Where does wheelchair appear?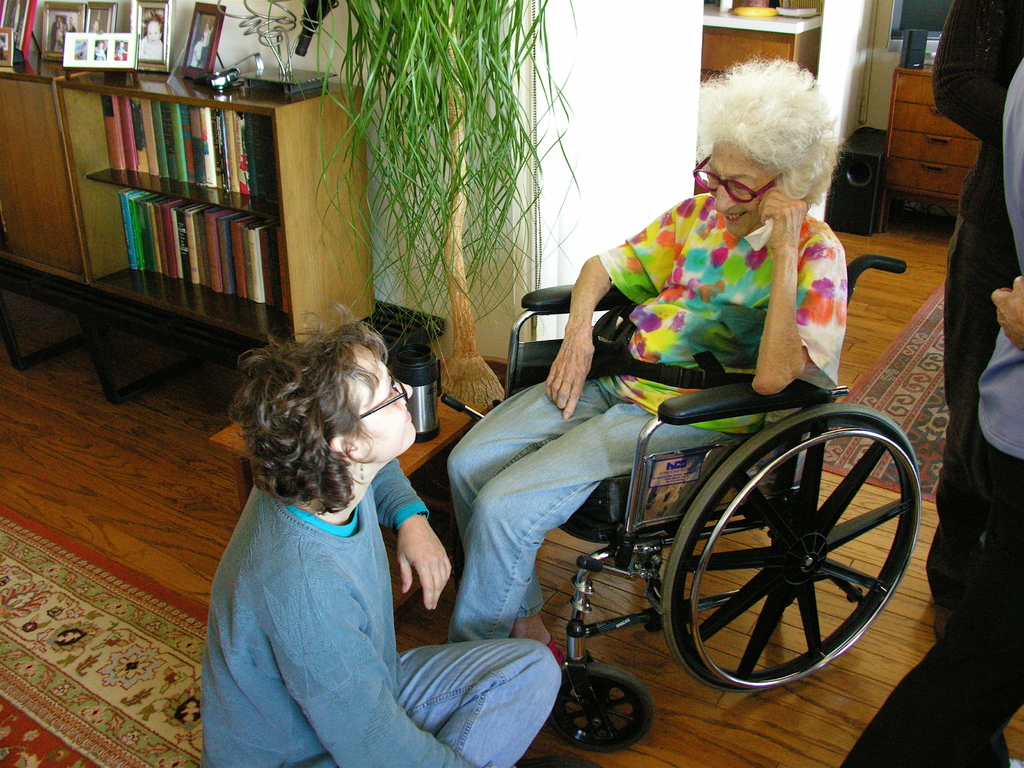
Appears at x1=444, y1=239, x2=904, y2=720.
